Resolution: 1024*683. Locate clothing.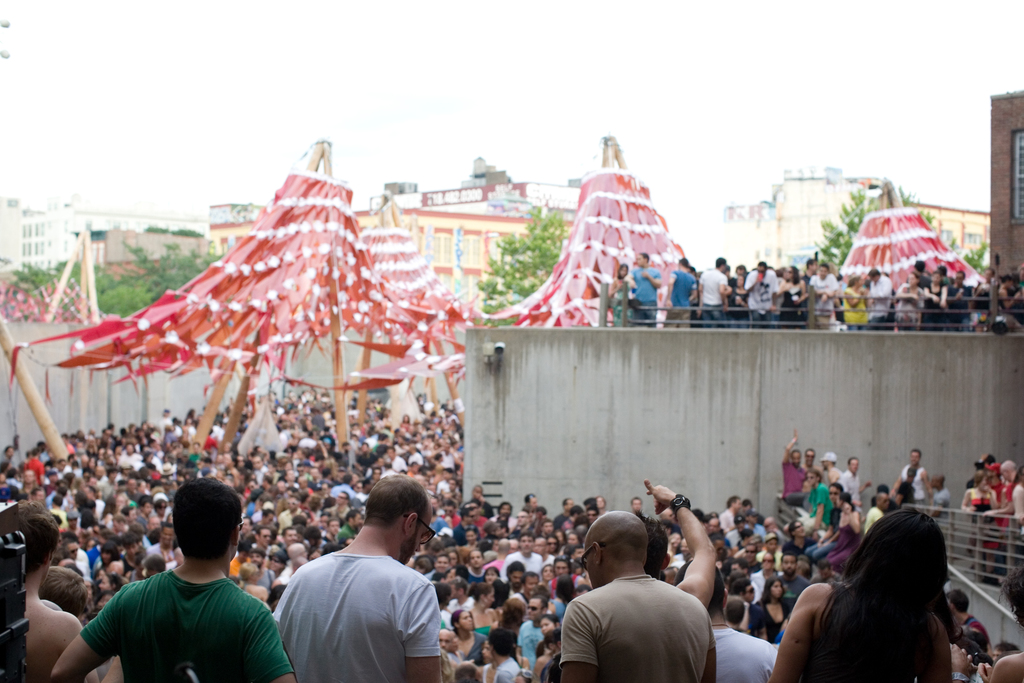
609:279:641:331.
